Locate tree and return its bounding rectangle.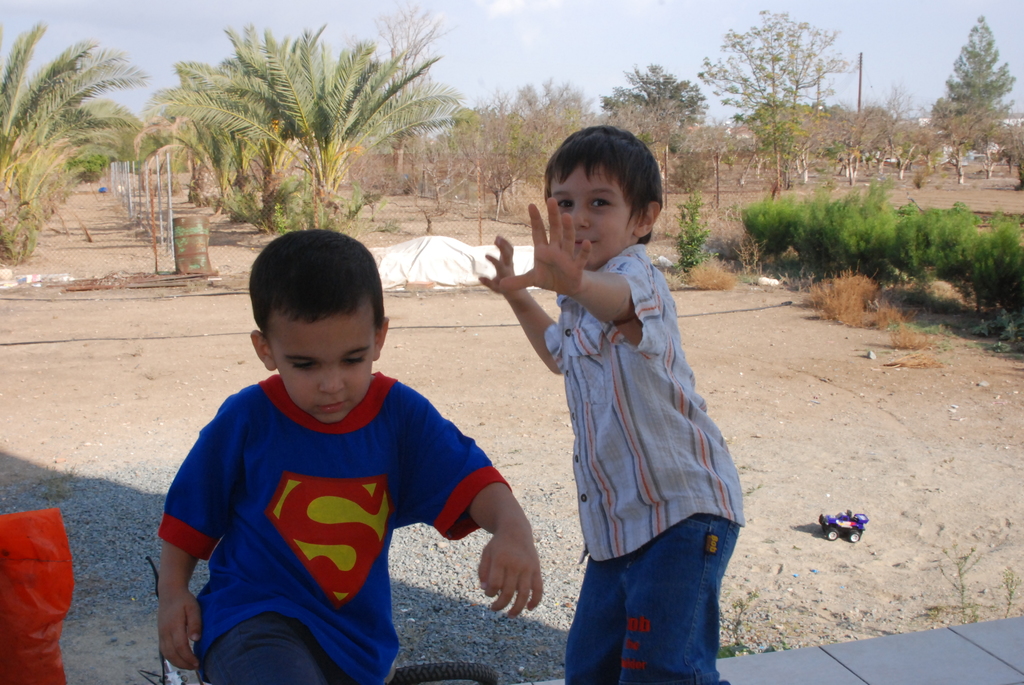
(939, 10, 1021, 169).
